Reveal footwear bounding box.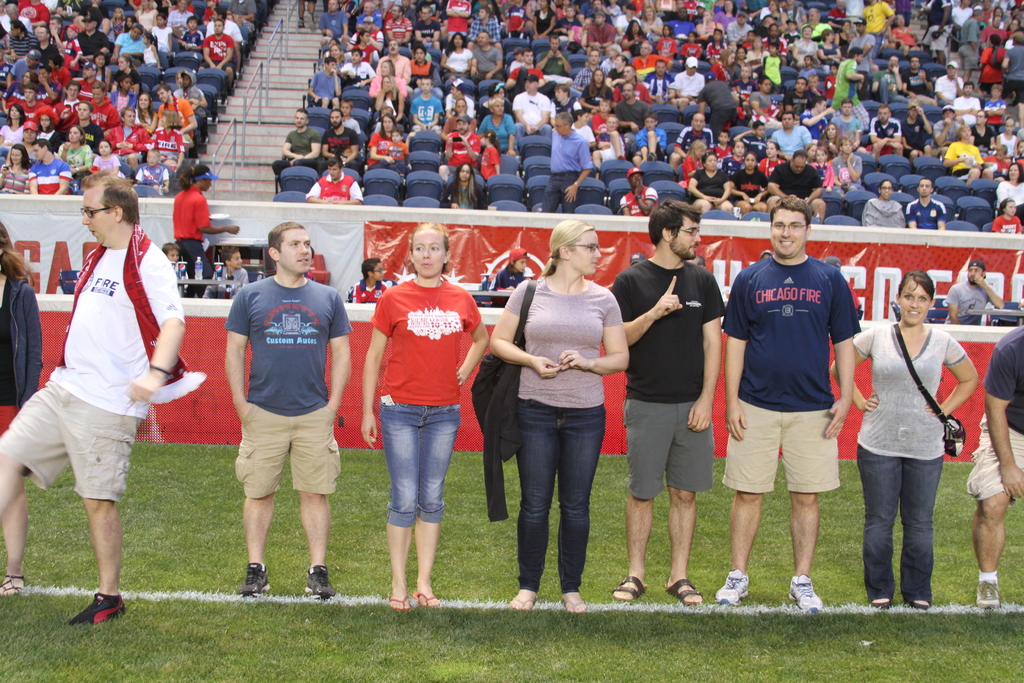
Revealed: <region>72, 593, 125, 627</region>.
